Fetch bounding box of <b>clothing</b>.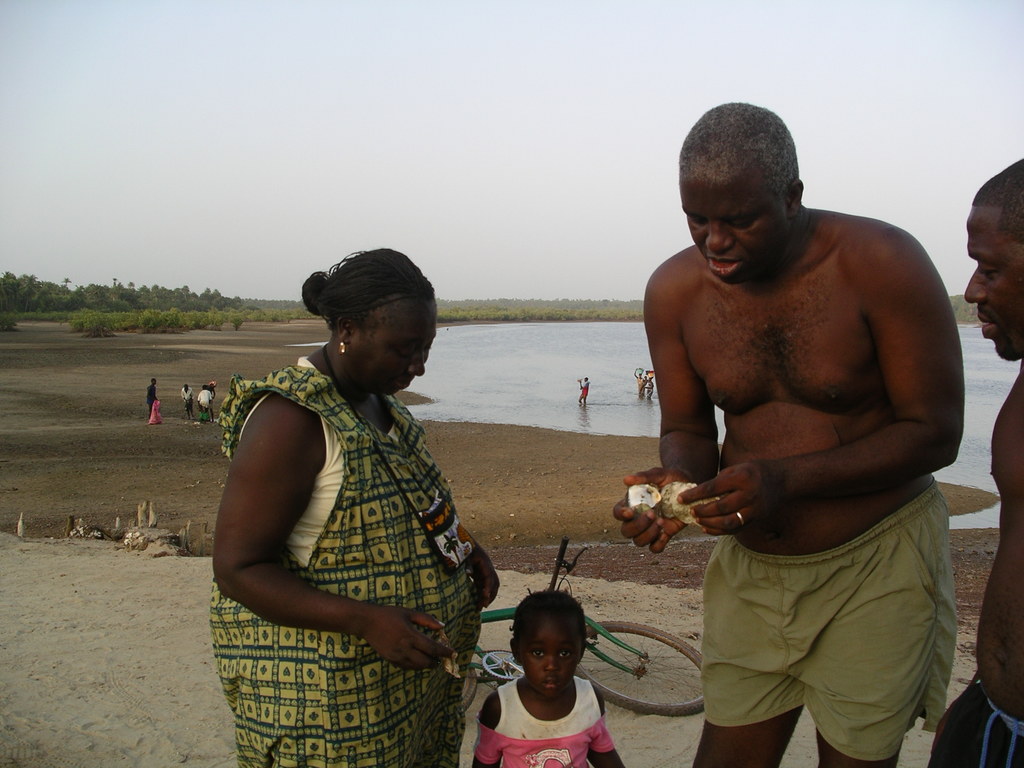
Bbox: {"x1": 196, "y1": 388, "x2": 212, "y2": 409}.
